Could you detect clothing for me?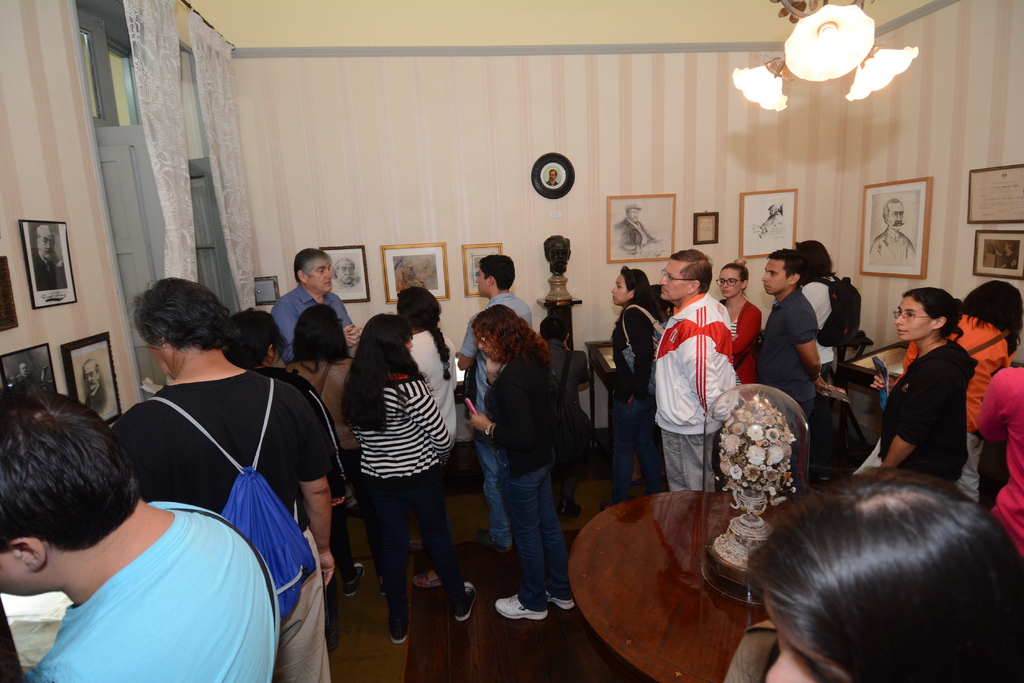
Detection result: {"x1": 893, "y1": 314, "x2": 1018, "y2": 501}.
